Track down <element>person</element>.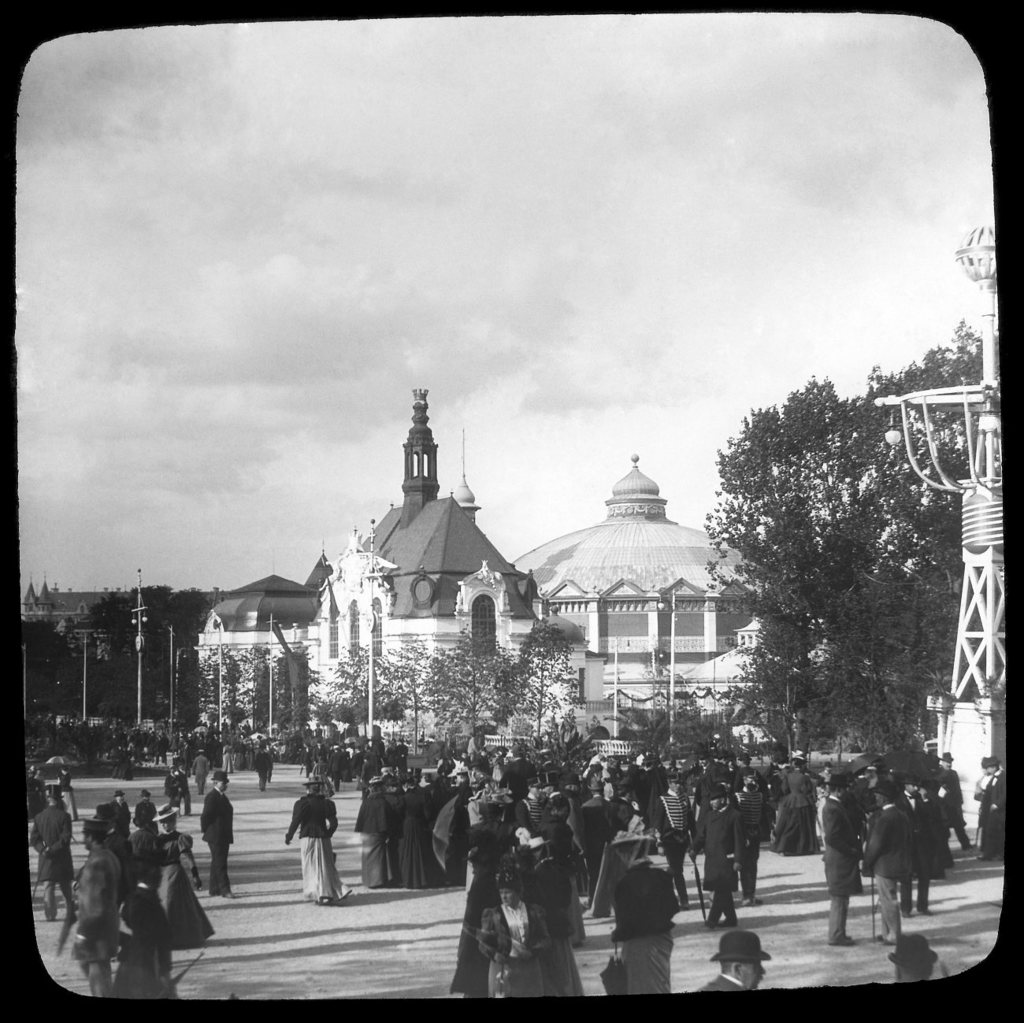
Tracked to BBox(69, 819, 120, 999).
